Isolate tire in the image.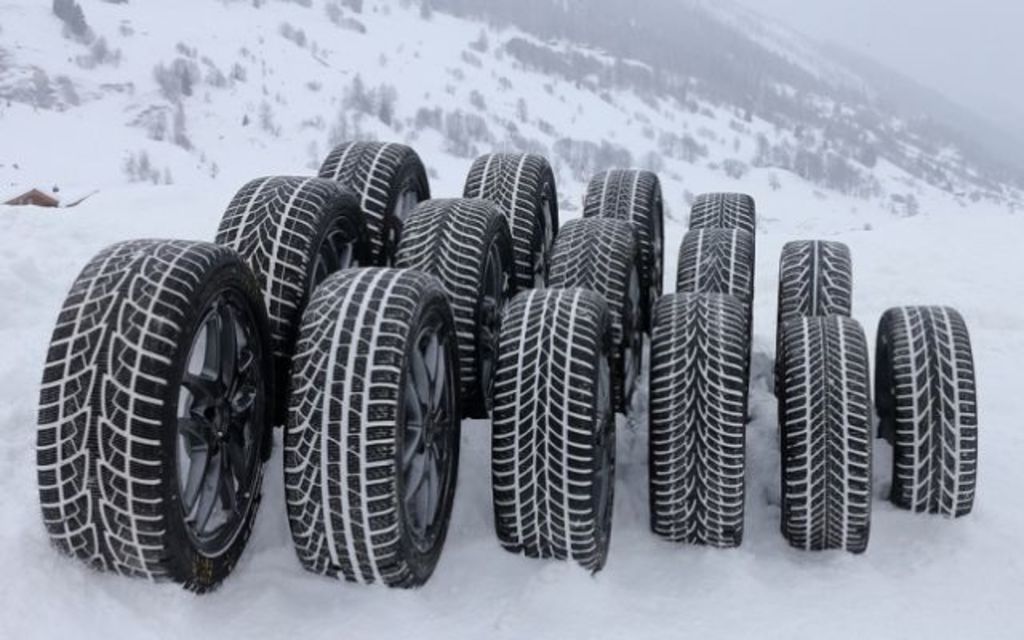
Isolated region: Rect(488, 286, 622, 576).
